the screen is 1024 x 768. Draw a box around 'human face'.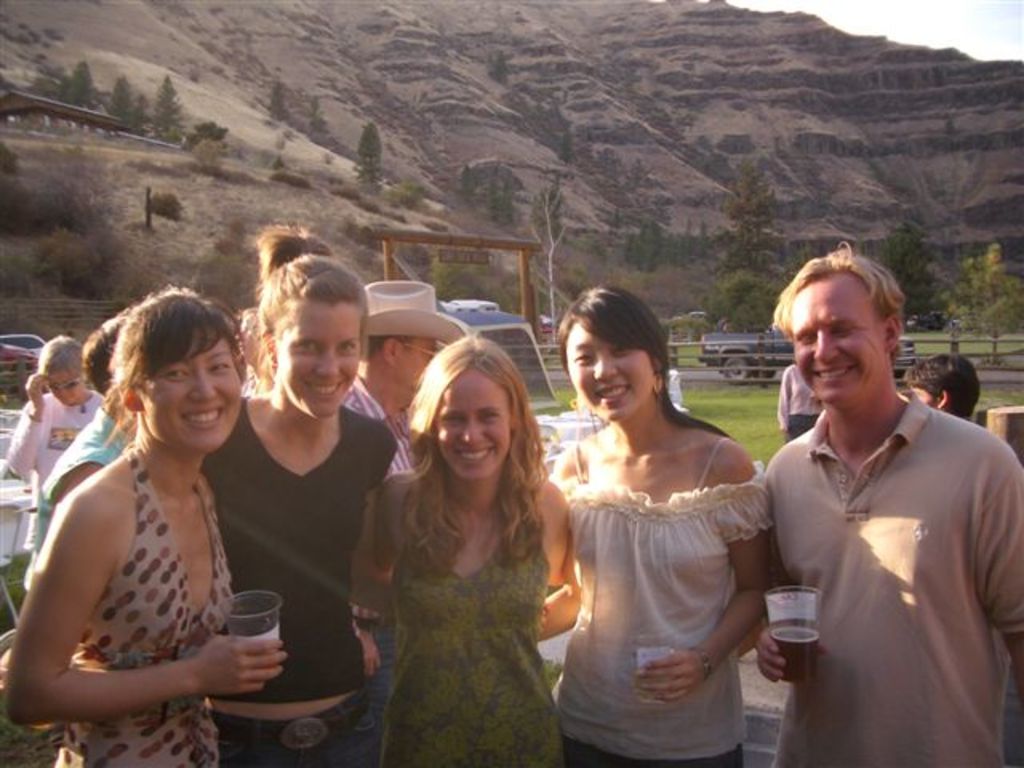
{"left": 136, "top": 326, "right": 245, "bottom": 454}.
